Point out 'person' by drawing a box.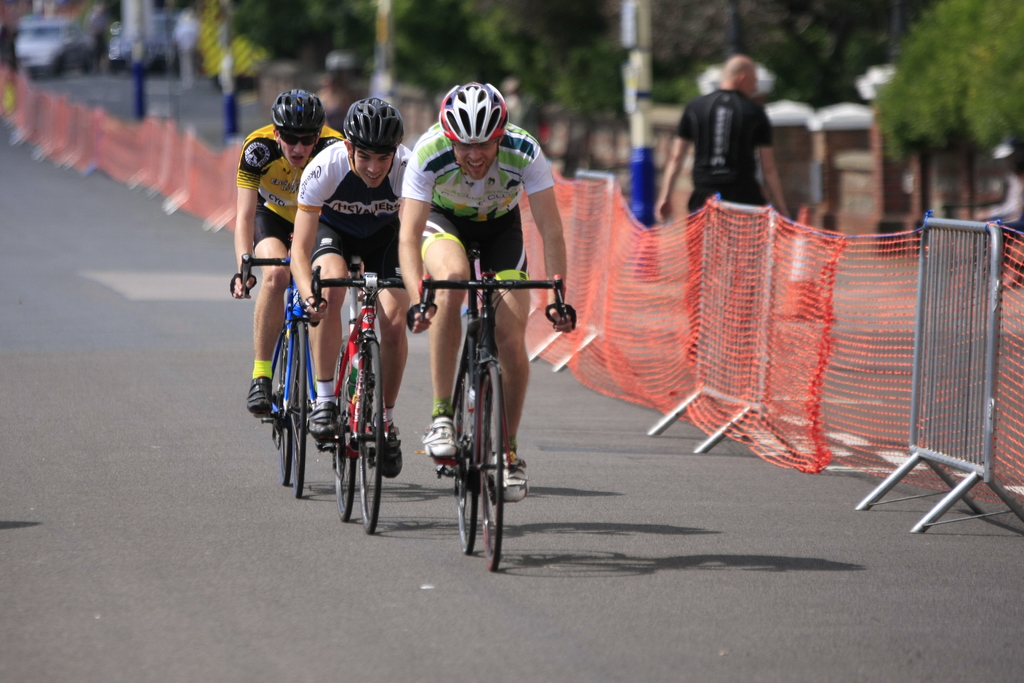
[x1=232, y1=89, x2=346, y2=413].
